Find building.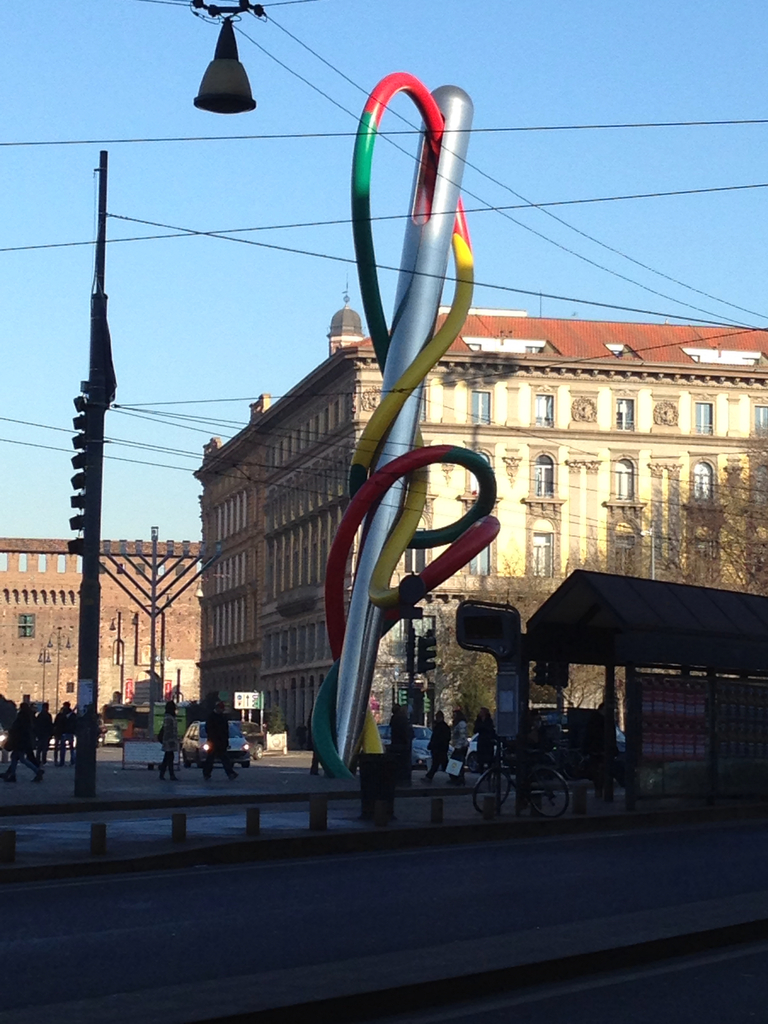
{"left": 191, "top": 305, "right": 767, "bottom": 749}.
